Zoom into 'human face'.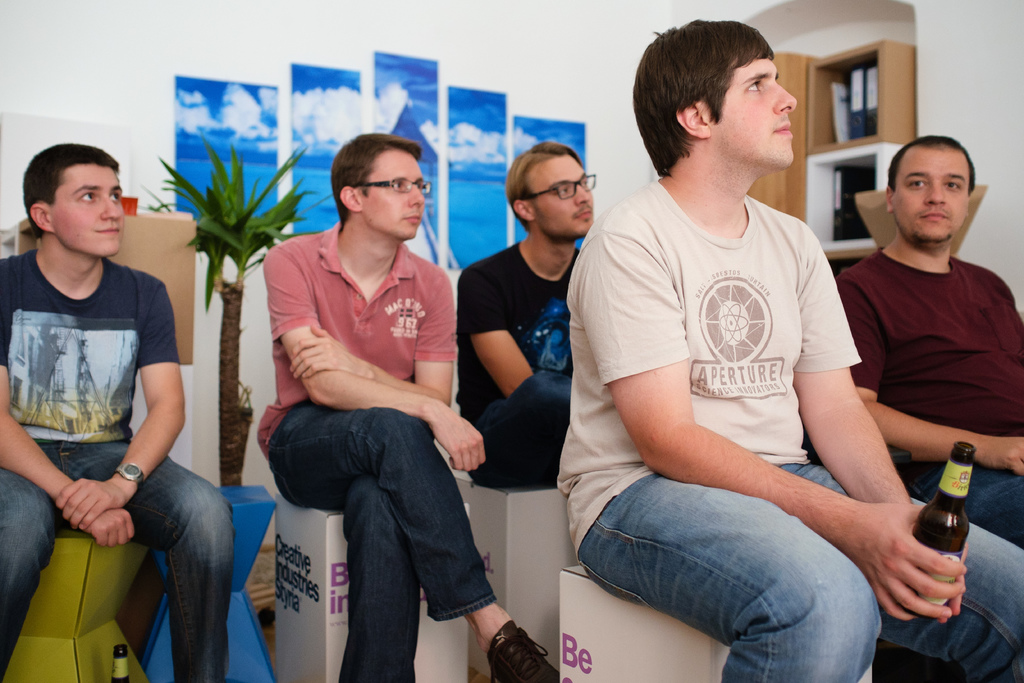
Zoom target: {"left": 359, "top": 155, "right": 430, "bottom": 244}.
